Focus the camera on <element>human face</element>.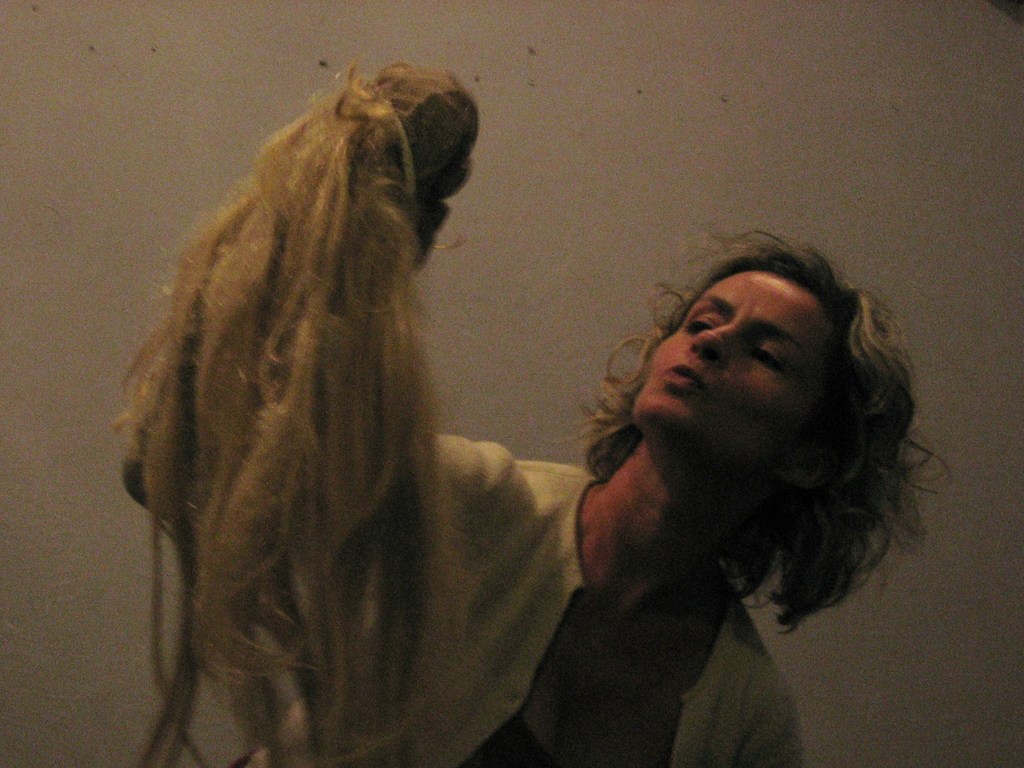
Focus region: [632,270,843,441].
